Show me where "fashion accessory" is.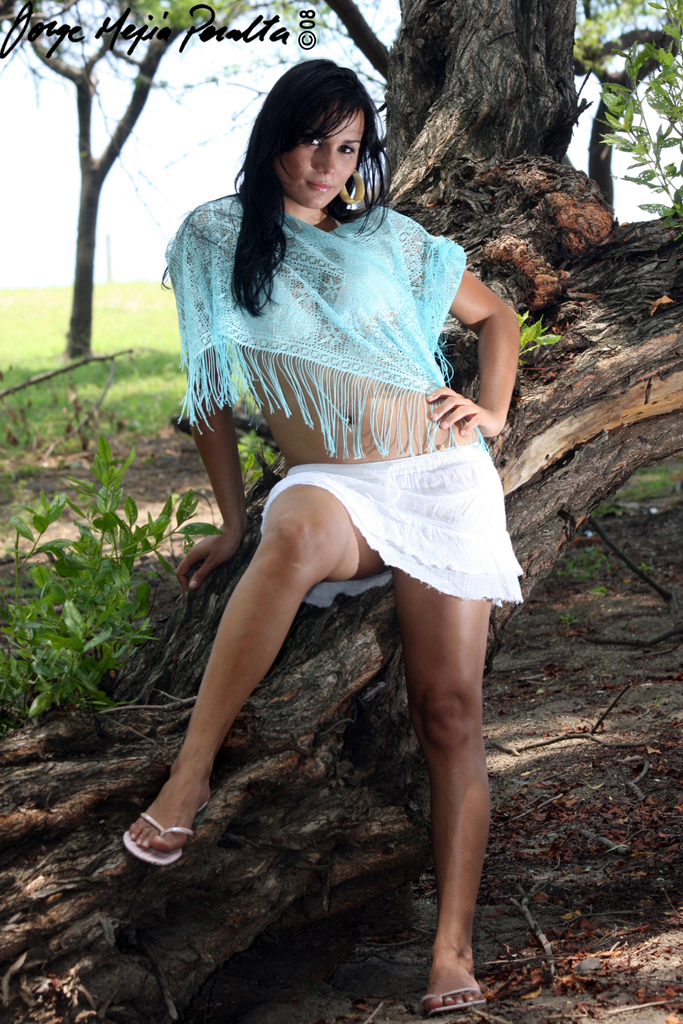
"fashion accessory" is at [x1=337, y1=167, x2=367, y2=208].
